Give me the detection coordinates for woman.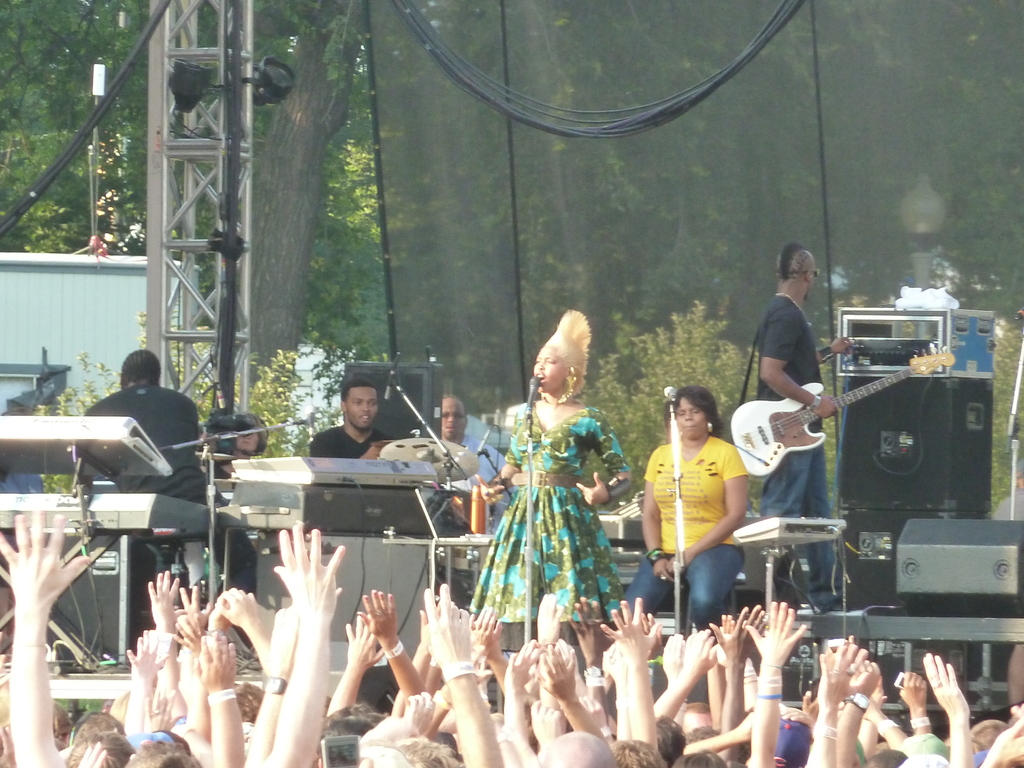
bbox(627, 387, 753, 632).
